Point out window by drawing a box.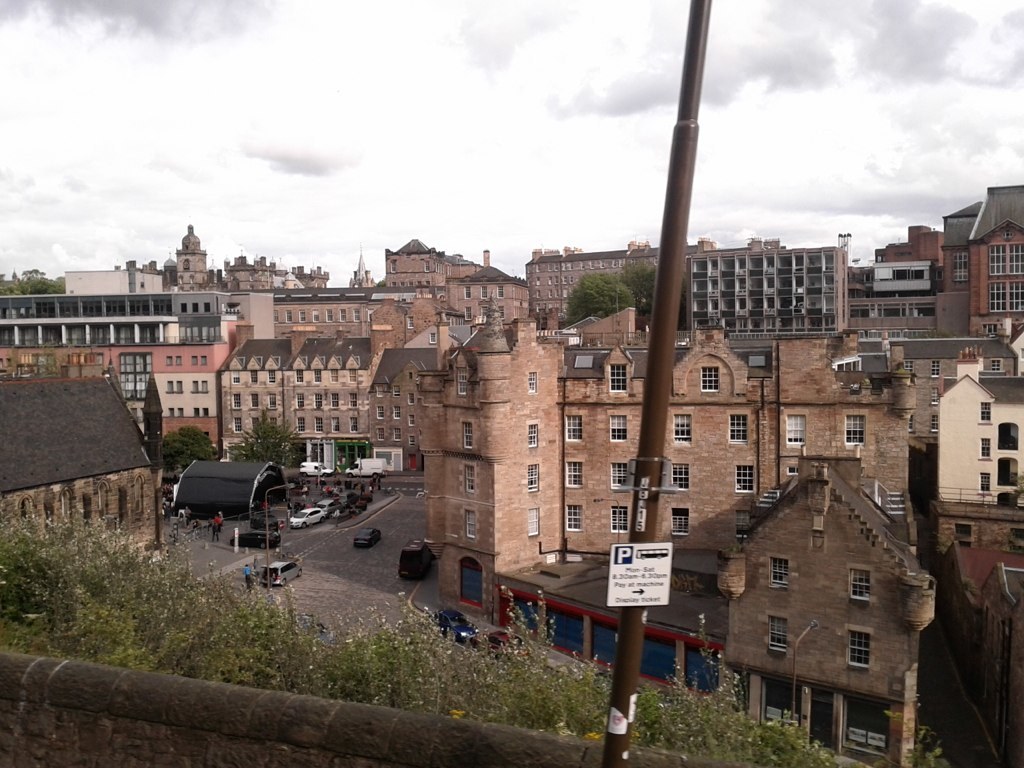
select_region(676, 418, 689, 442).
